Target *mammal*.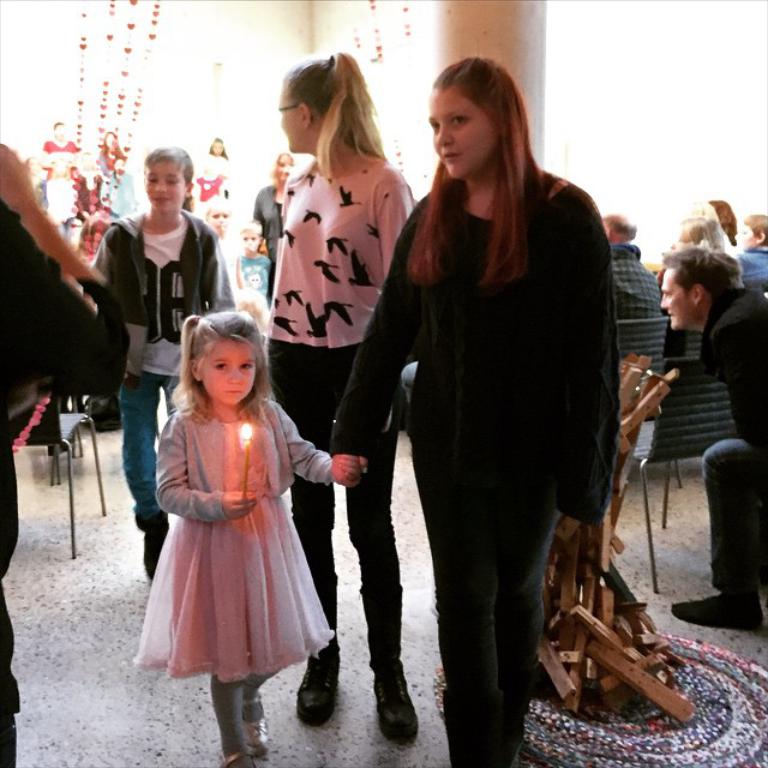
Target region: box=[653, 235, 767, 636].
